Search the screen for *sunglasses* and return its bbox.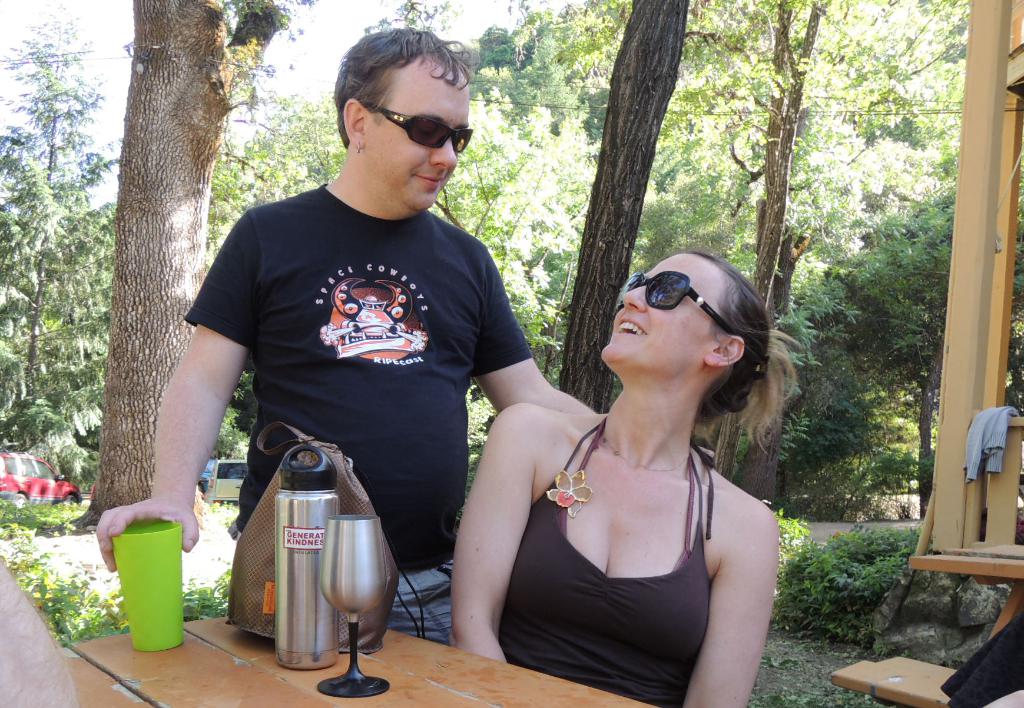
Found: region(369, 103, 472, 151).
